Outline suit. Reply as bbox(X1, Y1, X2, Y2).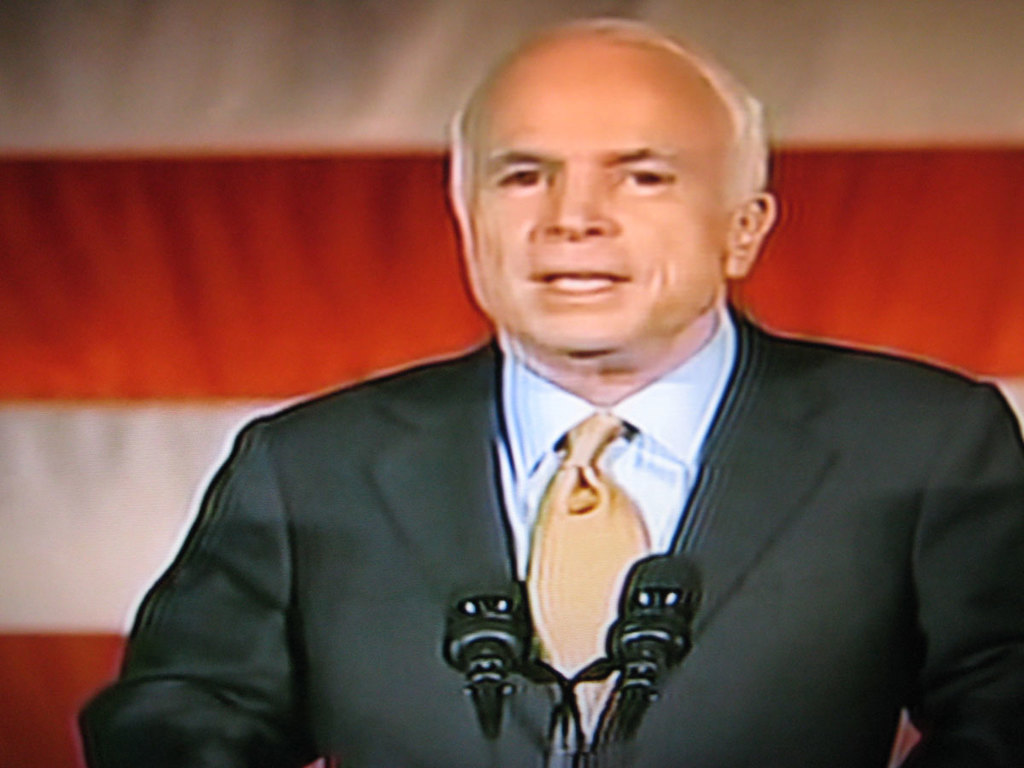
bbox(144, 175, 952, 766).
